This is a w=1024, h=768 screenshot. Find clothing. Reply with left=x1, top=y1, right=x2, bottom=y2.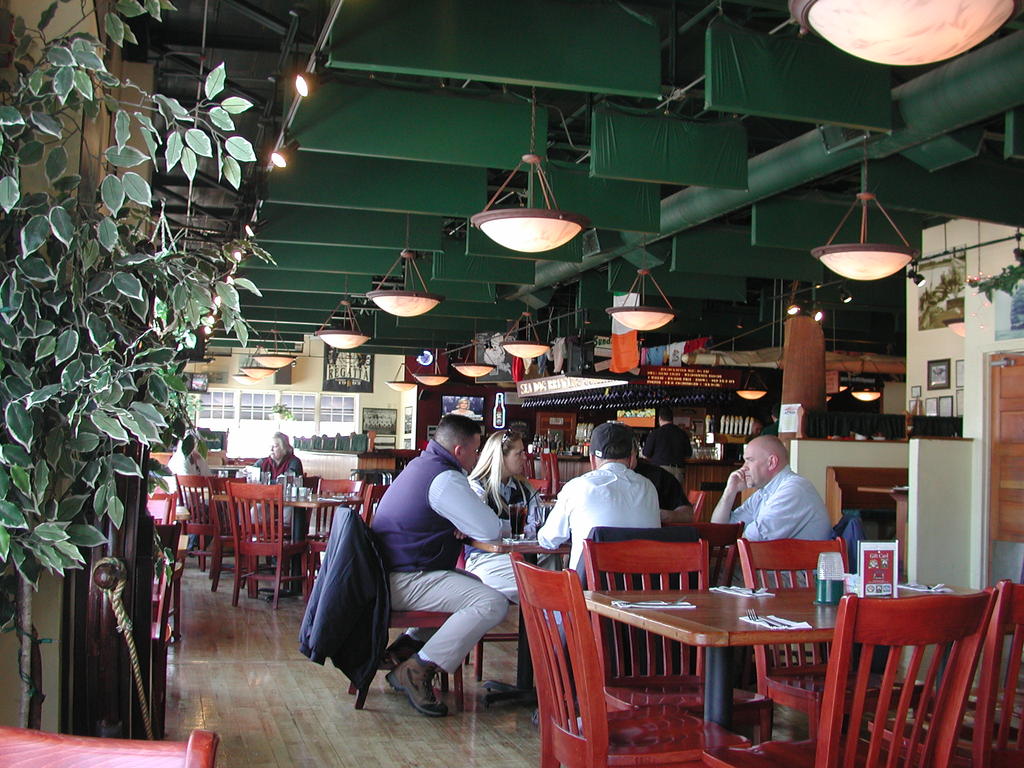
left=461, top=476, right=557, bottom=622.
